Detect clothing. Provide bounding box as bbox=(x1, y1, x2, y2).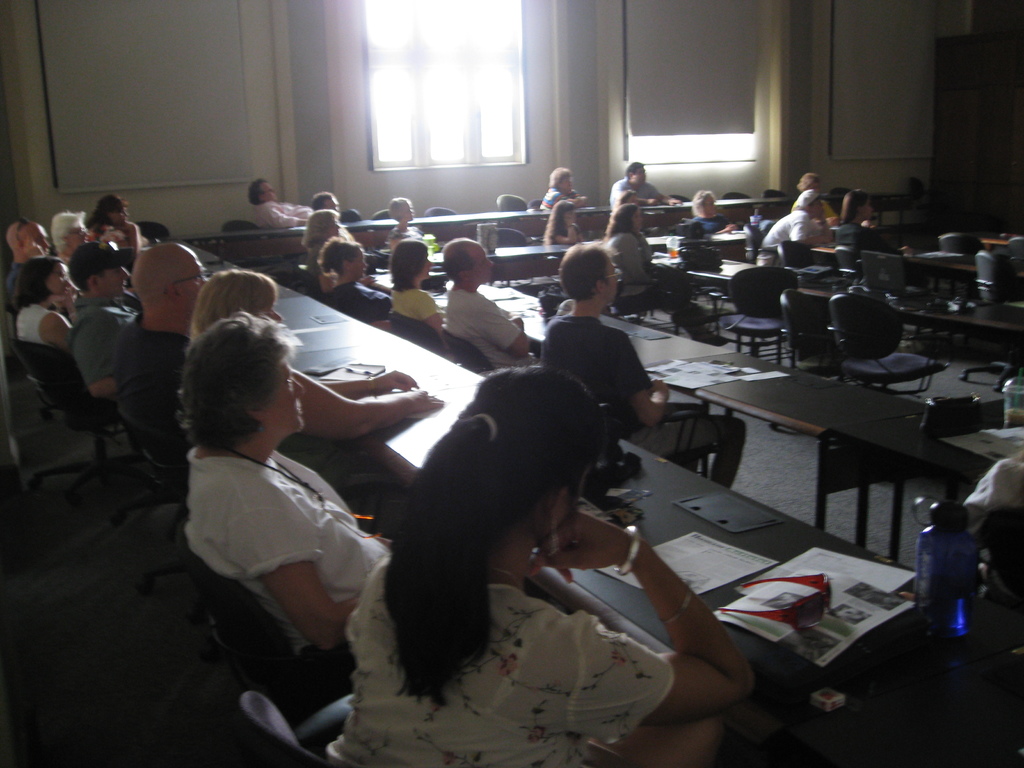
bbox=(541, 187, 566, 212).
